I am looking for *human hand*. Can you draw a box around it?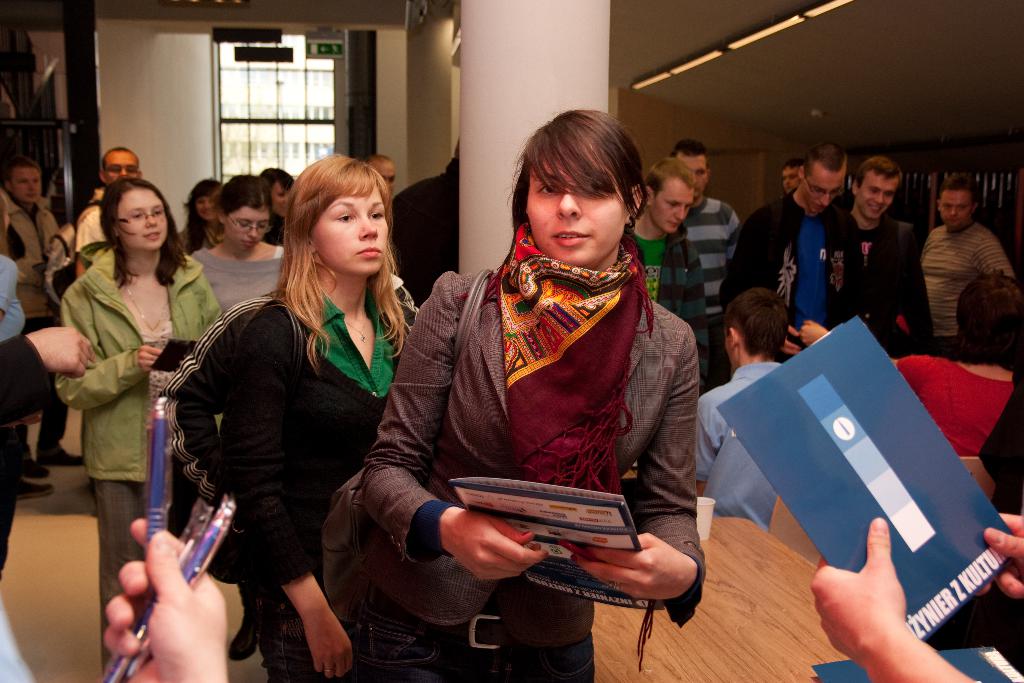
Sure, the bounding box is detection(301, 613, 355, 682).
